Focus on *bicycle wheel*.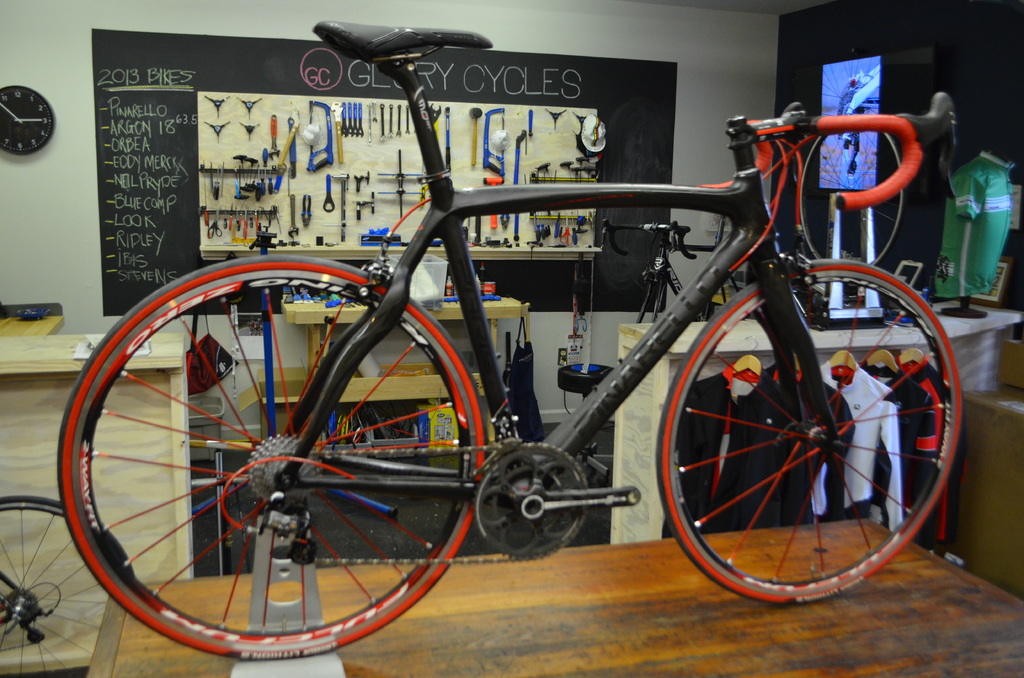
Focused at (792, 111, 908, 284).
